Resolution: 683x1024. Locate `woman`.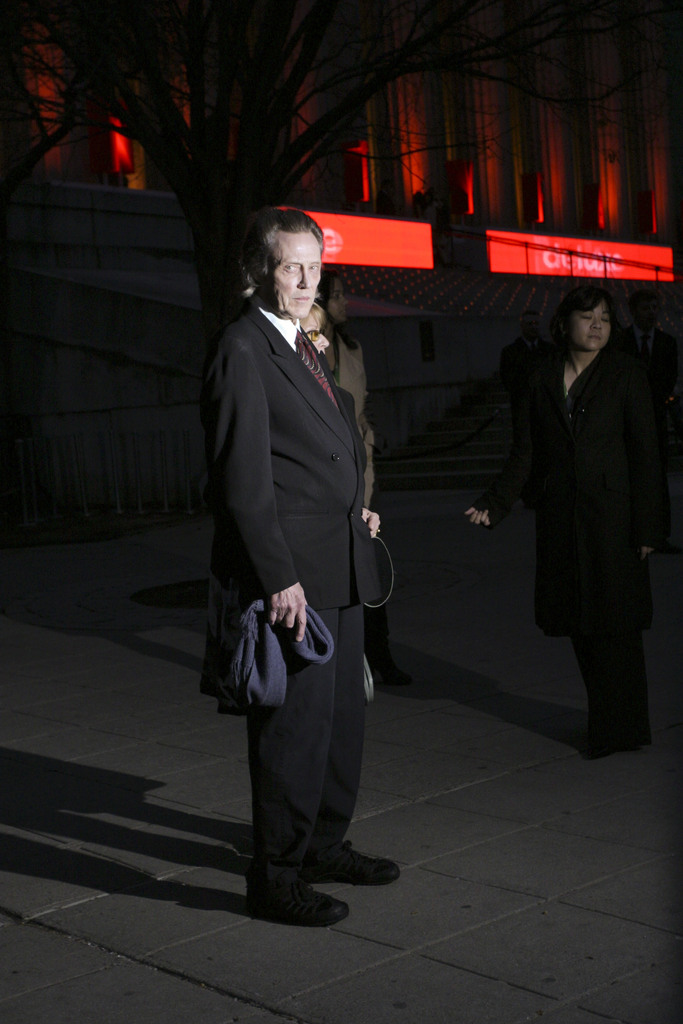
<box>456,287,660,765</box>.
